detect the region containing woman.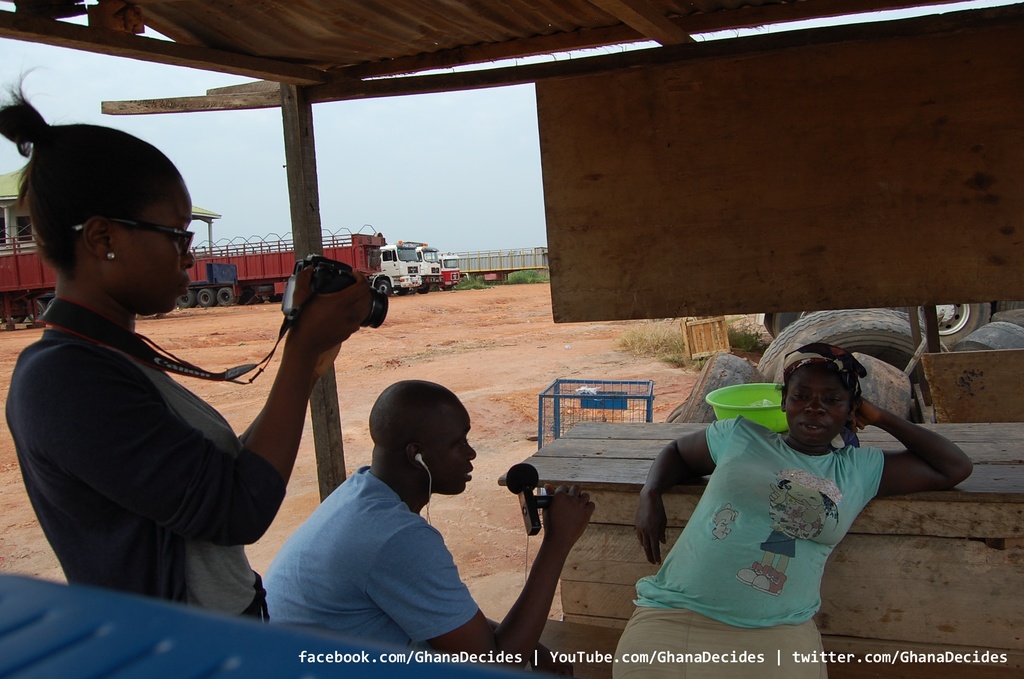
<region>607, 345, 991, 678</region>.
